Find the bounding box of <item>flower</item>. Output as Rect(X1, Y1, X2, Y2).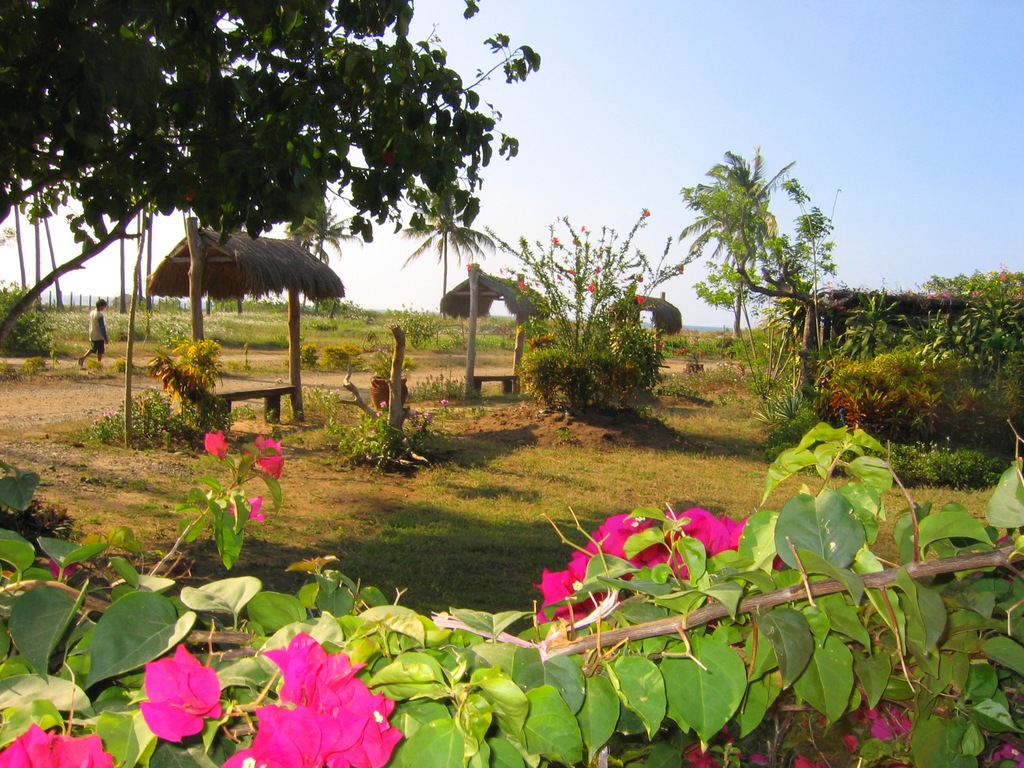
Rect(0, 722, 117, 767).
